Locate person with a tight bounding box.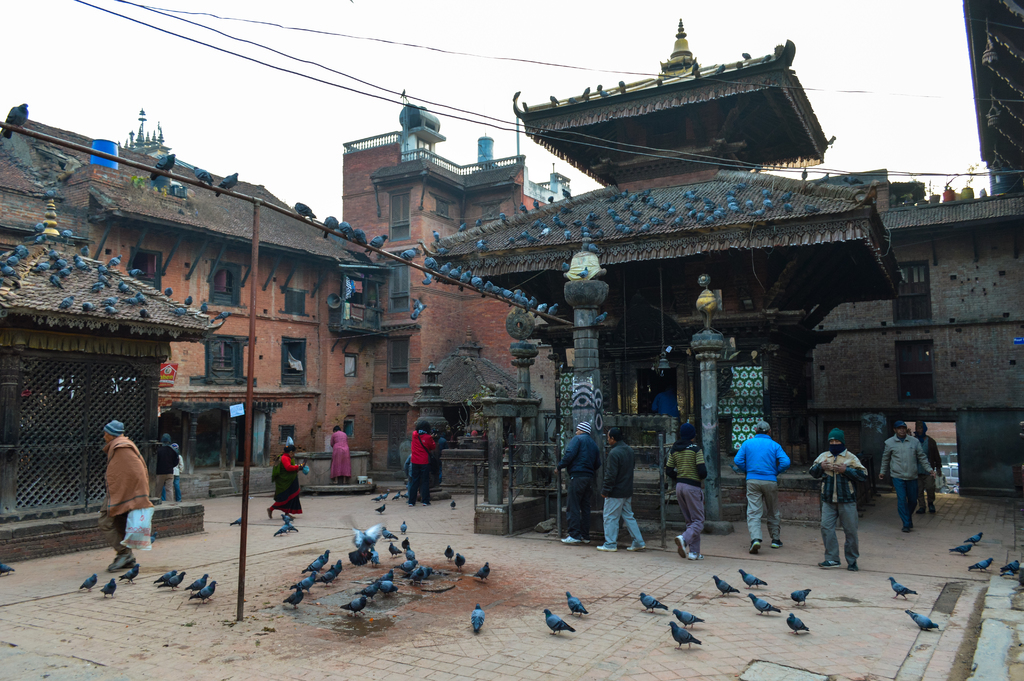
BBox(593, 424, 645, 555).
